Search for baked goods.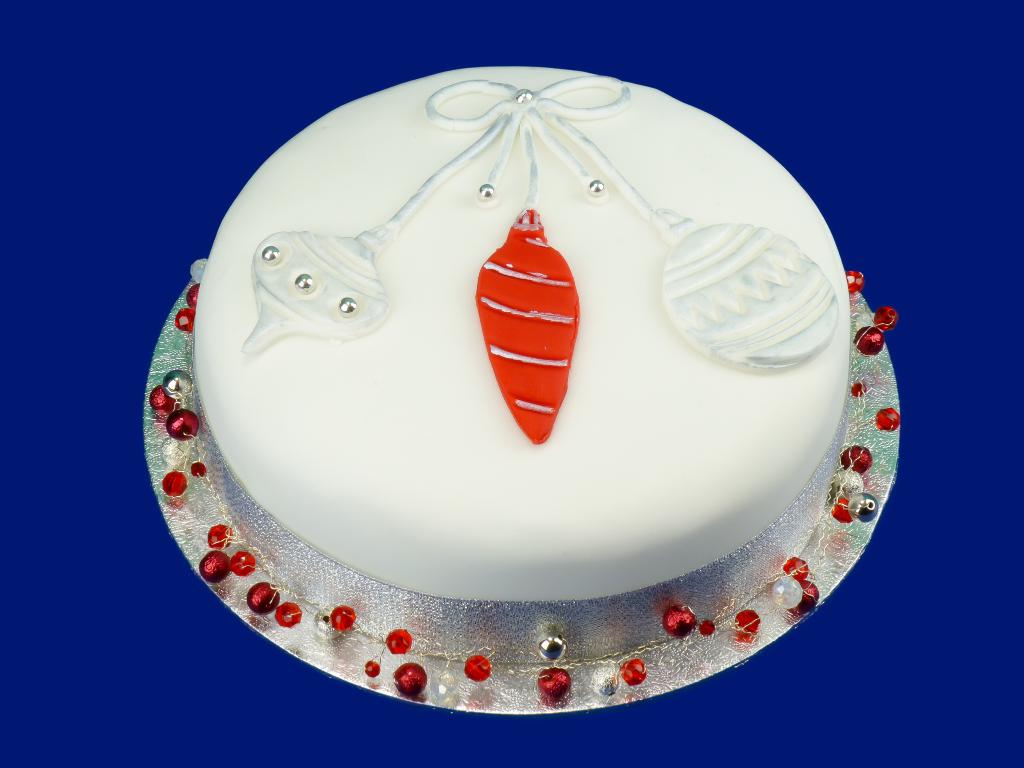
Found at left=157, top=83, right=881, bottom=733.
